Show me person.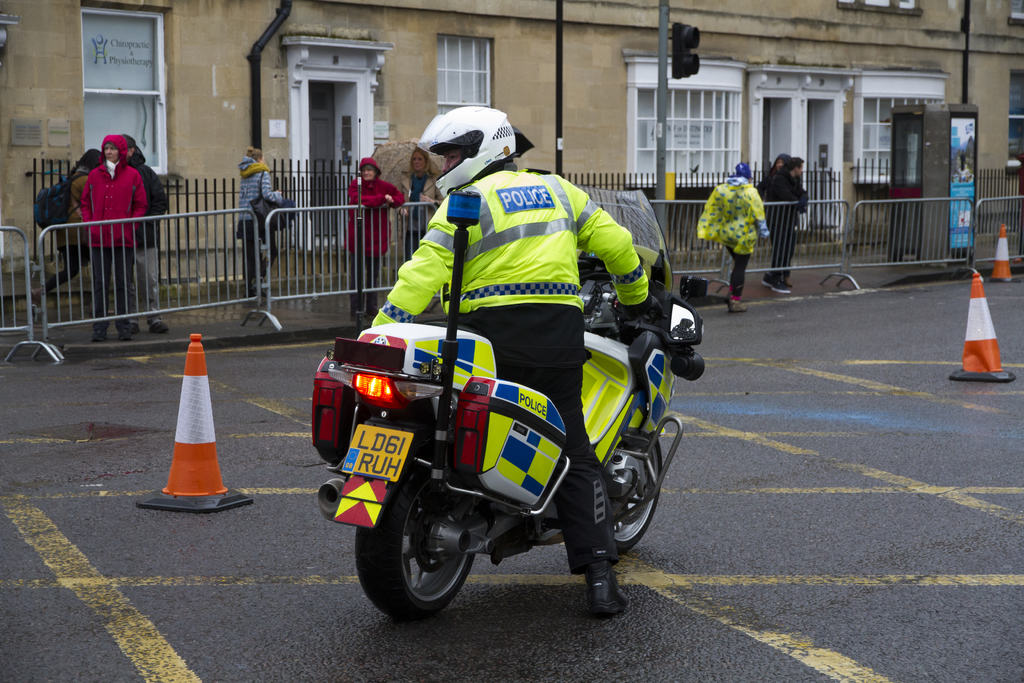
person is here: pyautogui.locateOnScreen(346, 156, 404, 315).
